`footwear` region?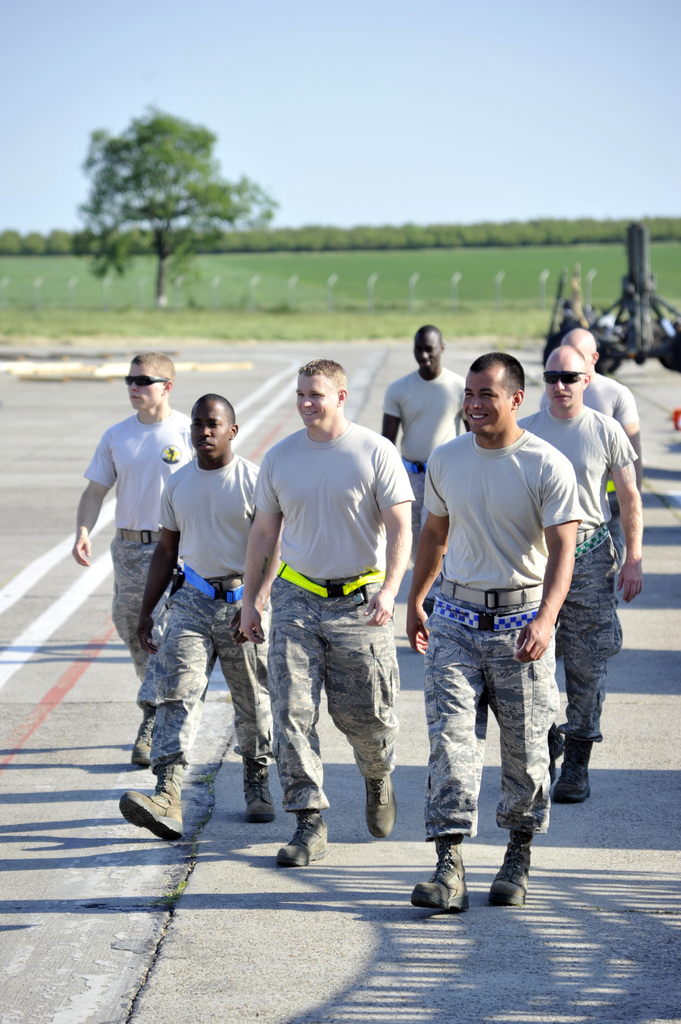
crop(279, 811, 330, 865)
